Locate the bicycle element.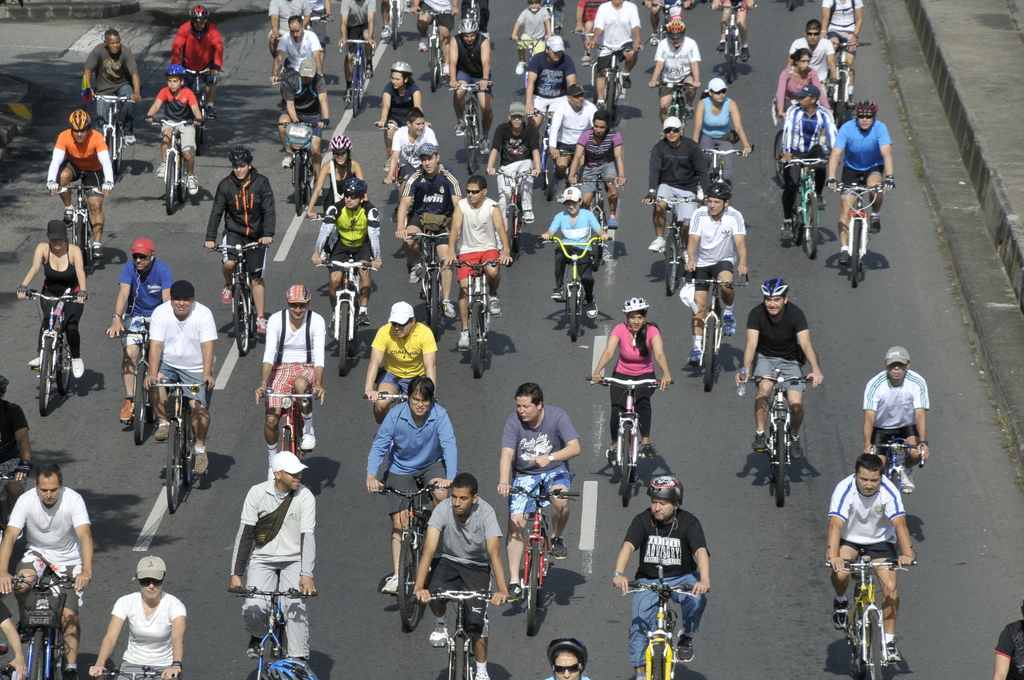
Element bbox: [410,4,456,93].
